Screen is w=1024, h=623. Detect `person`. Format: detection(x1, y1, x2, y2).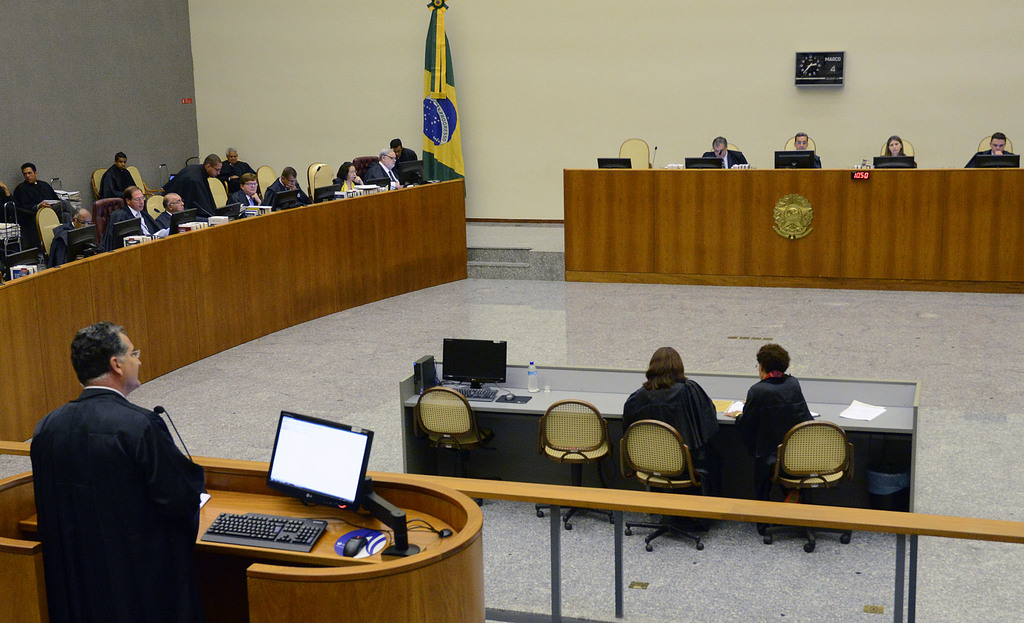
detection(884, 135, 914, 167).
